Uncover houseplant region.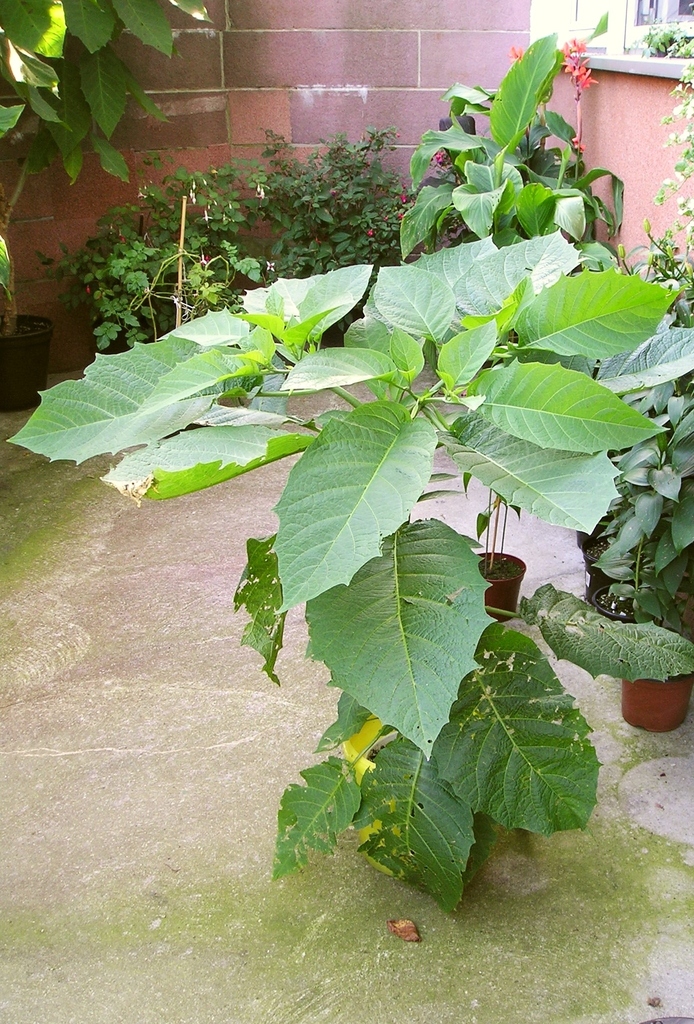
Uncovered: 621, 522, 688, 748.
